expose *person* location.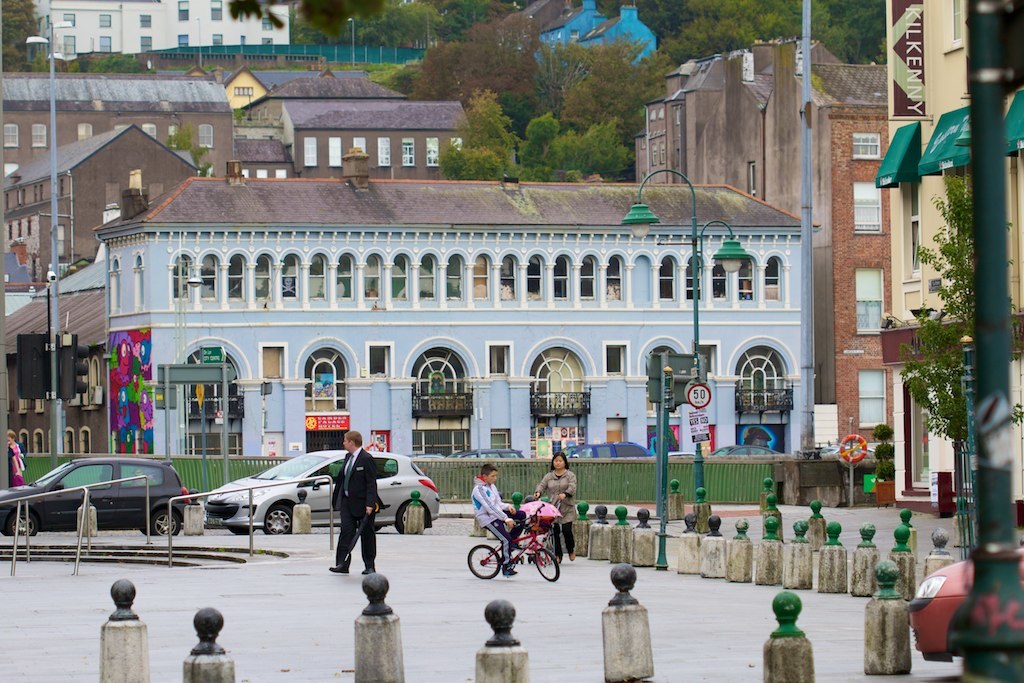
Exposed at l=535, t=453, r=576, b=562.
